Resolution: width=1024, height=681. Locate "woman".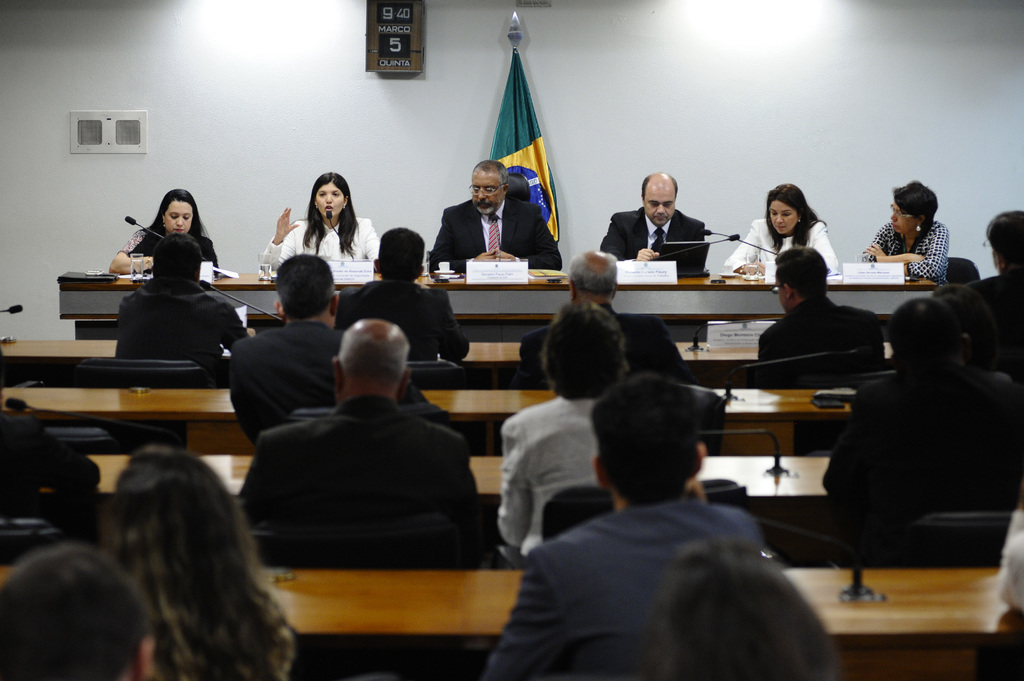
bbox=(720, 179, 845, 275).
